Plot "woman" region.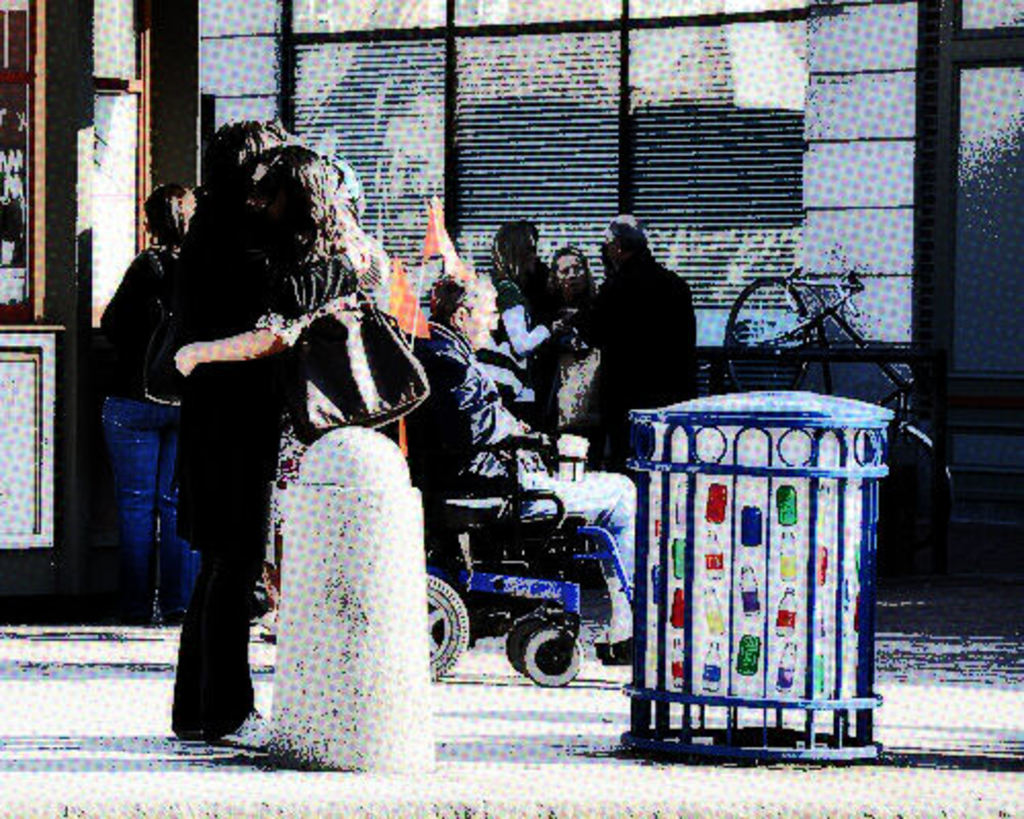
Plotted at select_region(164, 137, 393, 442).
